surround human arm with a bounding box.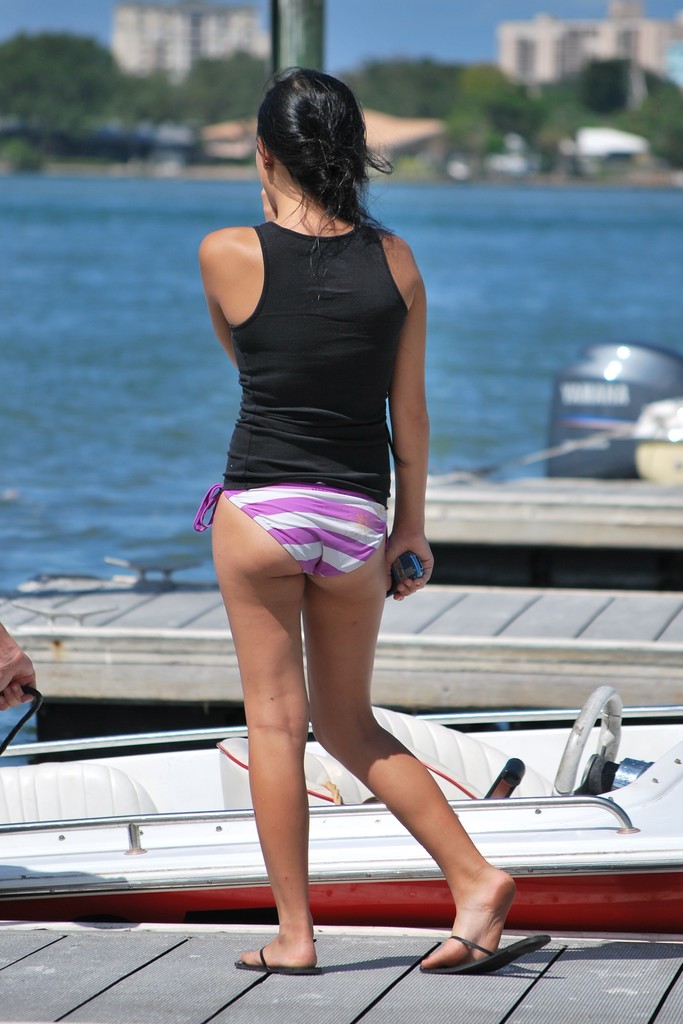
bbox=[0, 622, 37, 715].
